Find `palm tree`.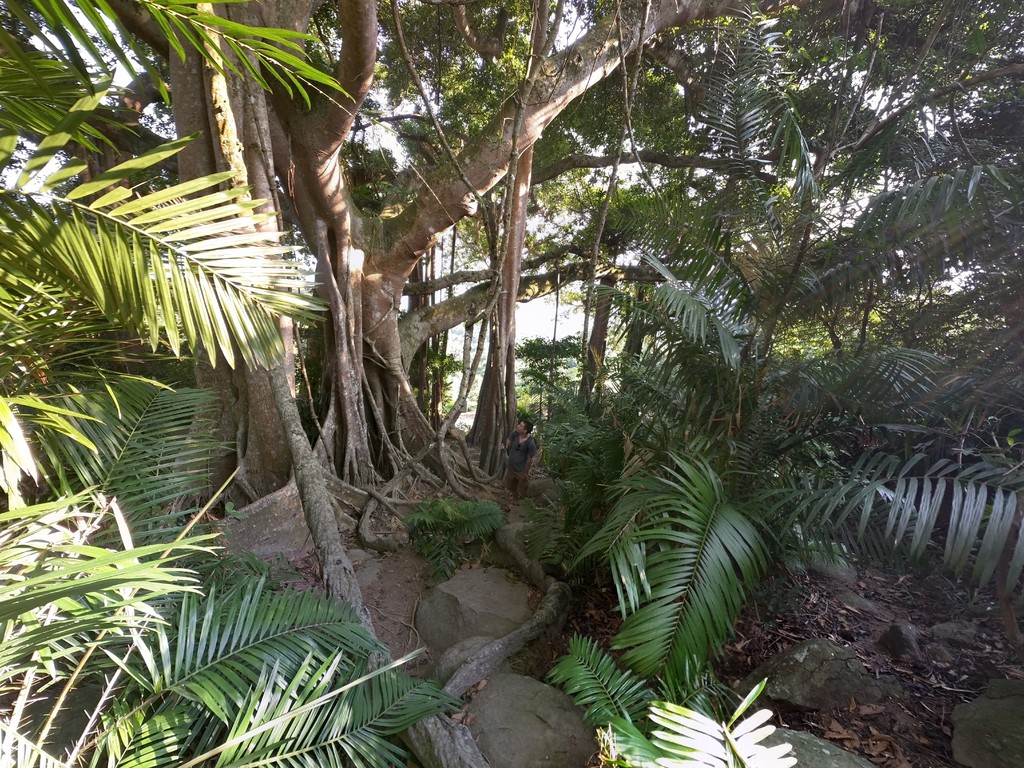
bbox=[892, 327, 1022, 477].
